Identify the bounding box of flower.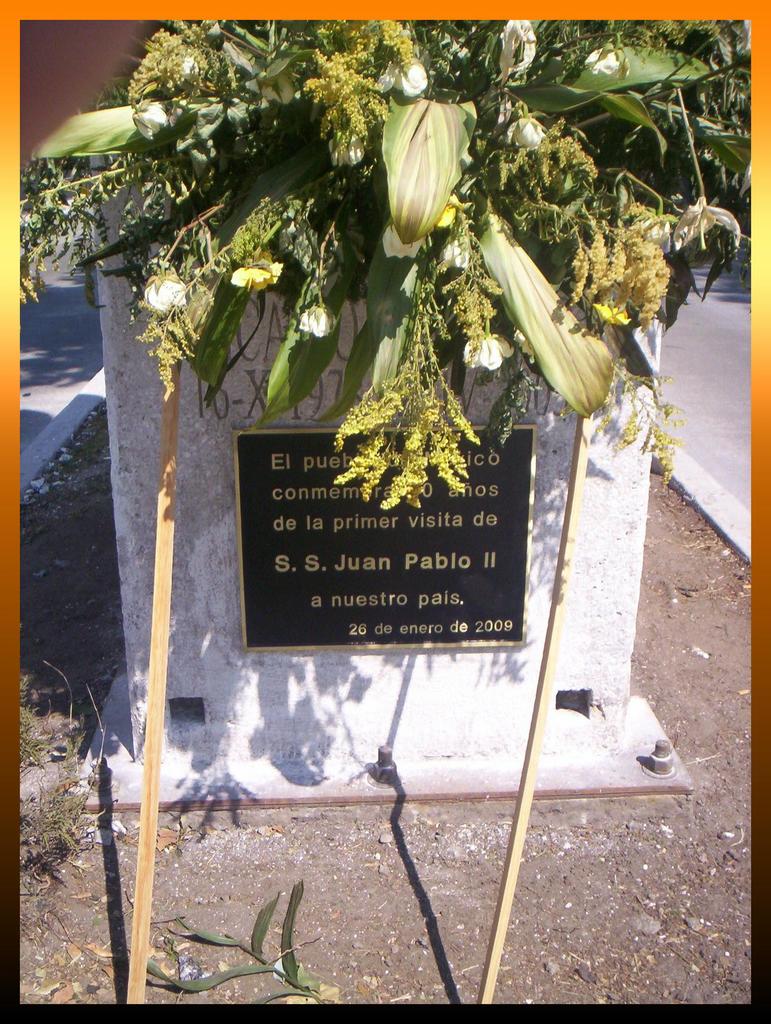
region(375, 61, 431, 92).
